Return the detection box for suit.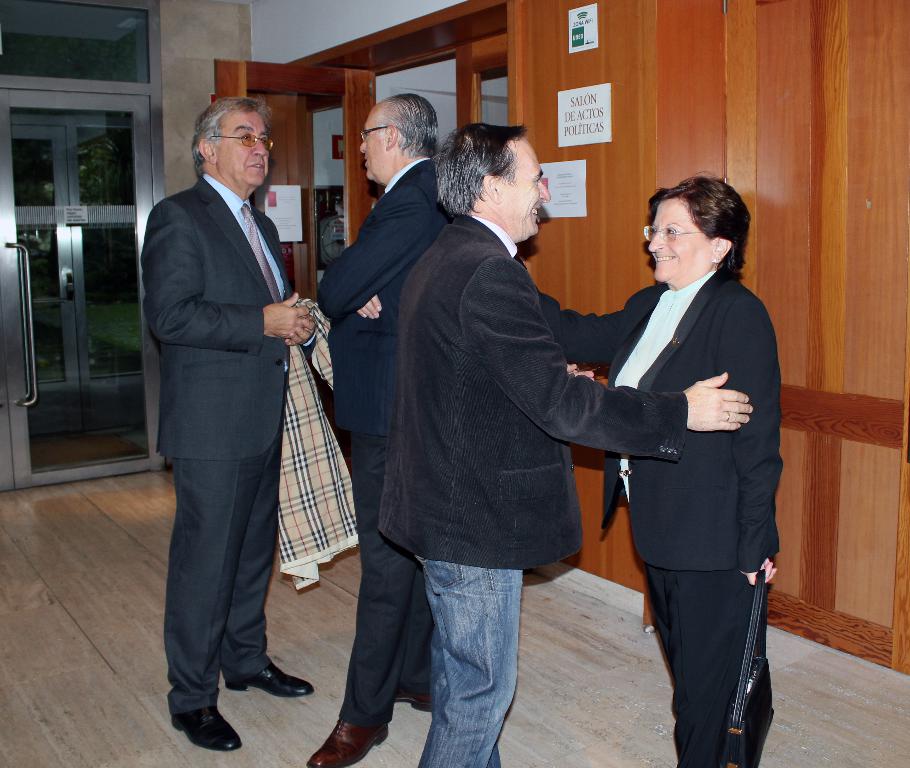
bbox(137, 176, 321, 716).
